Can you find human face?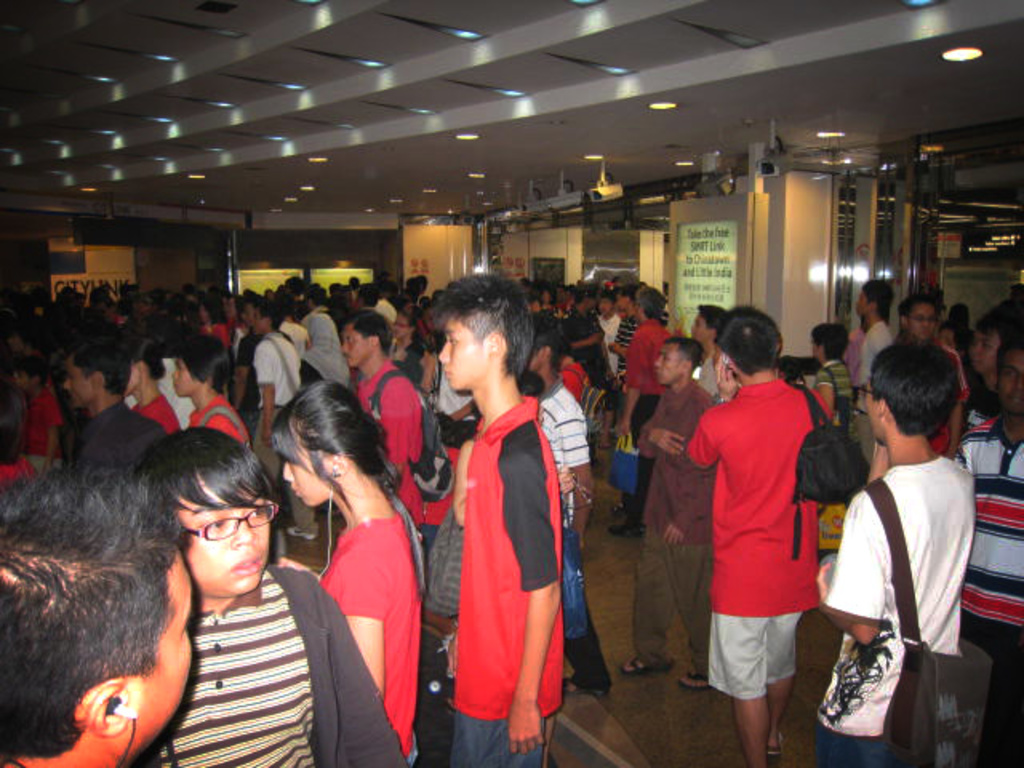
Yes, bounding box: region(653, 342, 685, 389).
